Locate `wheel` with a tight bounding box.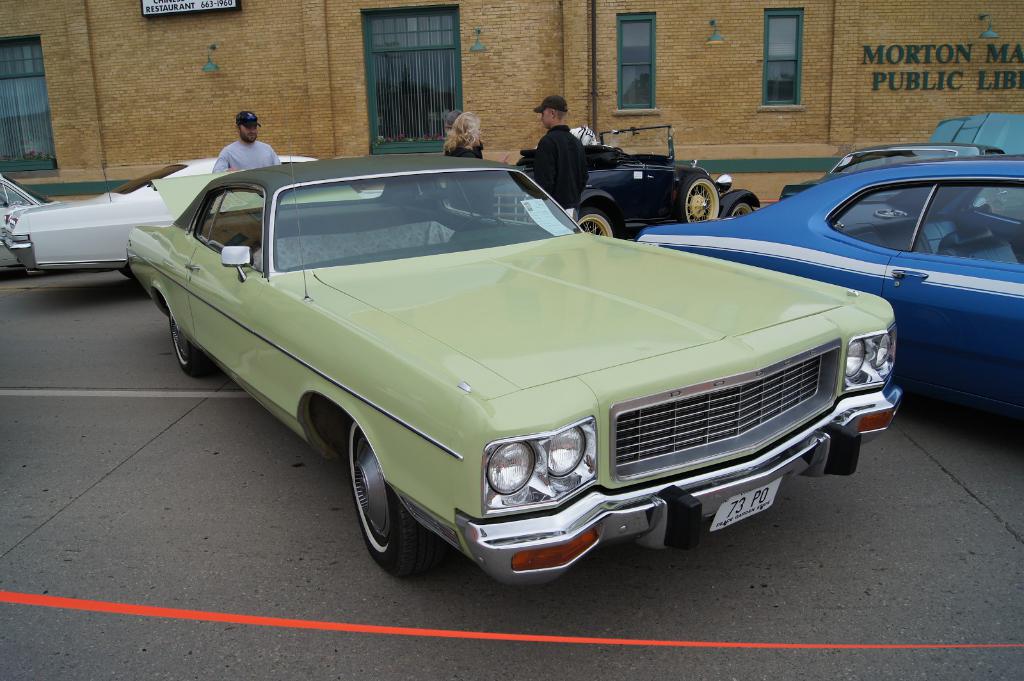
675,178,719,225.
